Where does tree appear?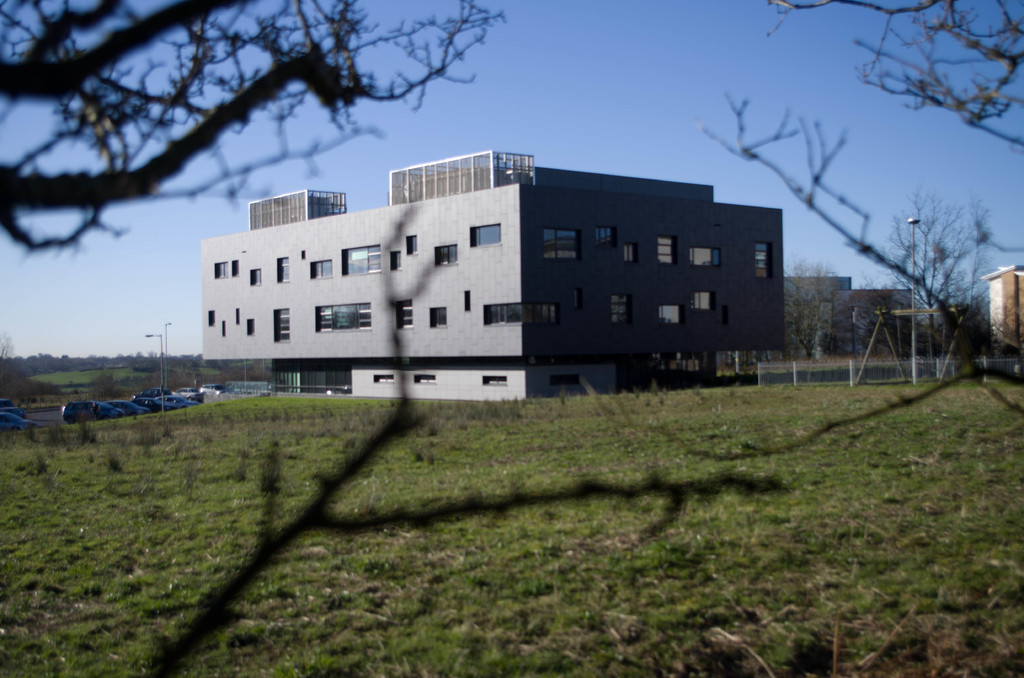
Appears at box(659, 6, 1023, 489).
